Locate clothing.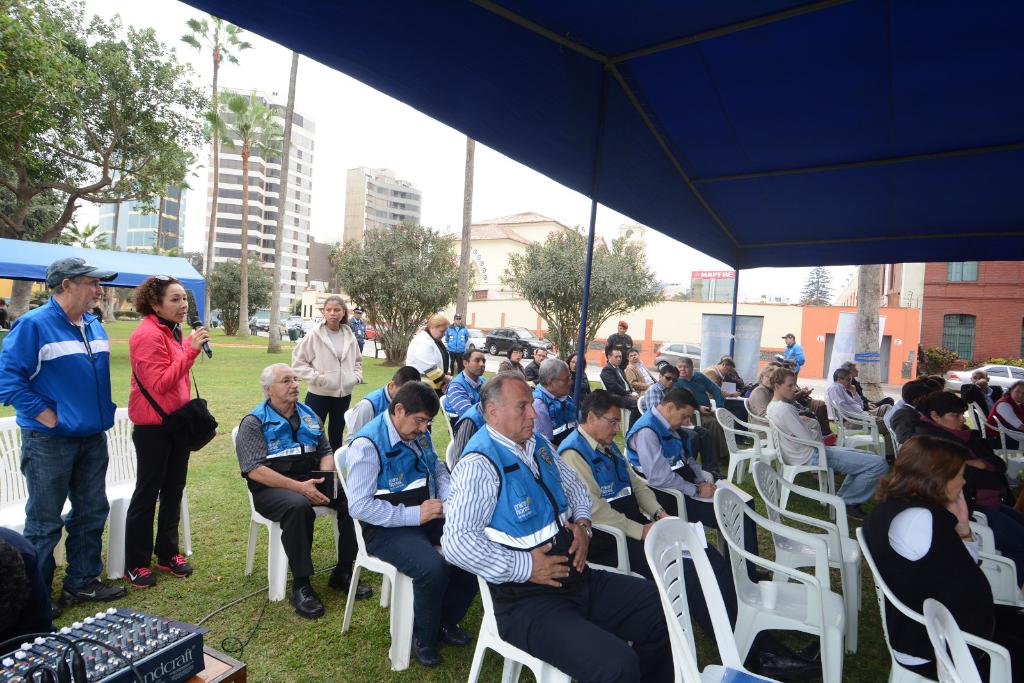
Bounding box: [left=766, top=394, right=880, bottom=503].
